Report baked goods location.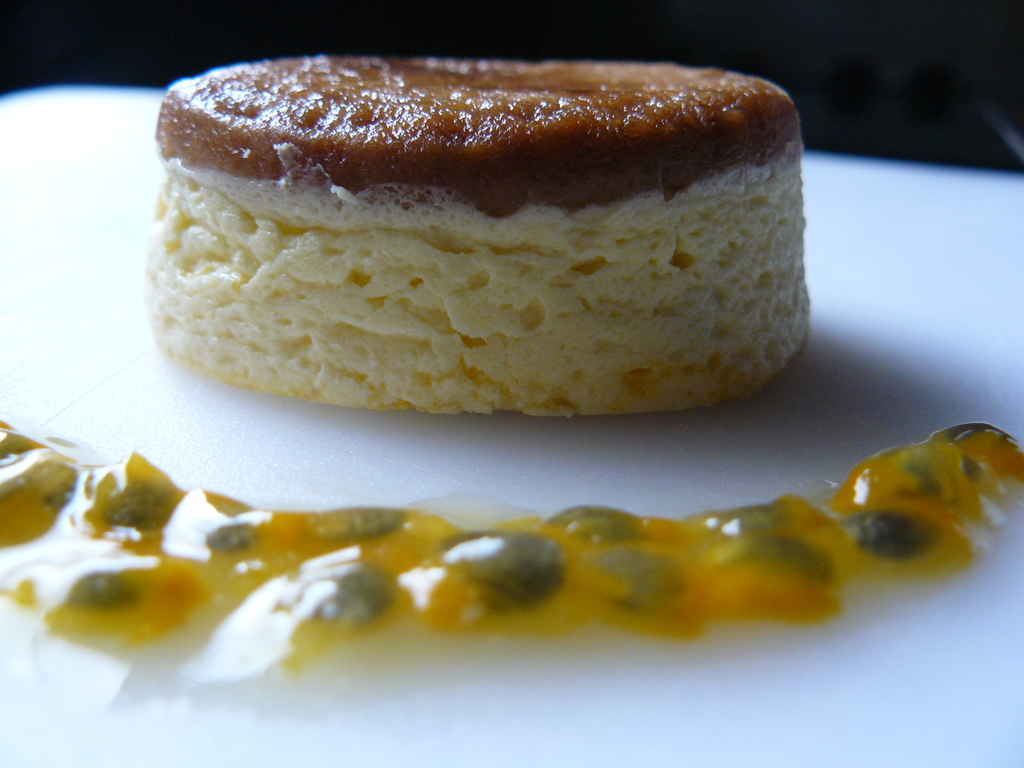
Report: (147,28,790,452).
